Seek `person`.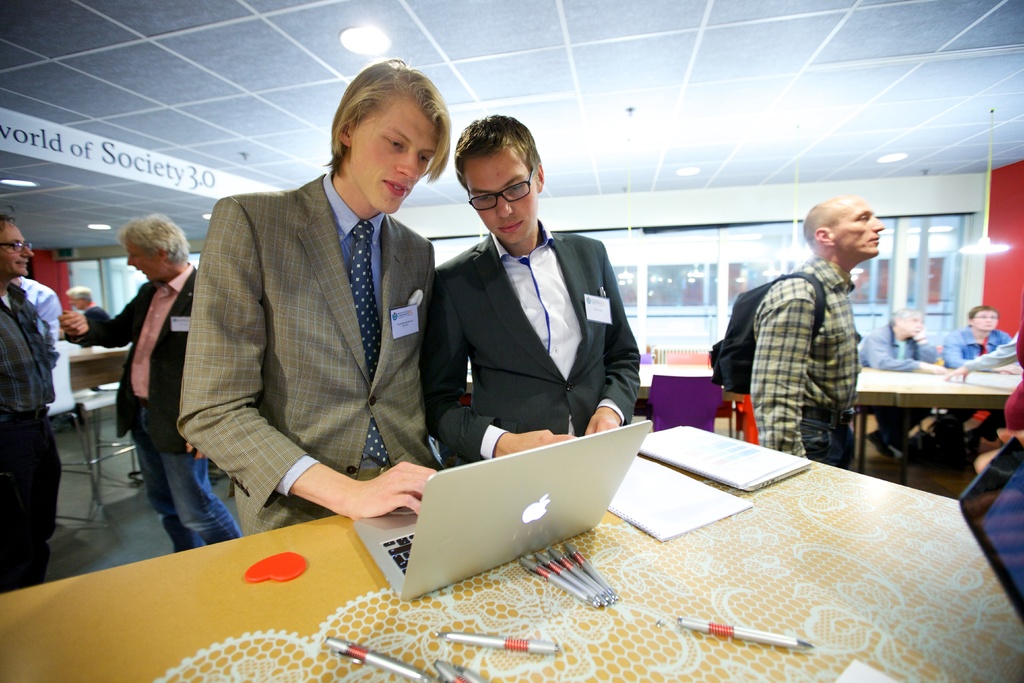
BBox(59, 211, 243, 547).
